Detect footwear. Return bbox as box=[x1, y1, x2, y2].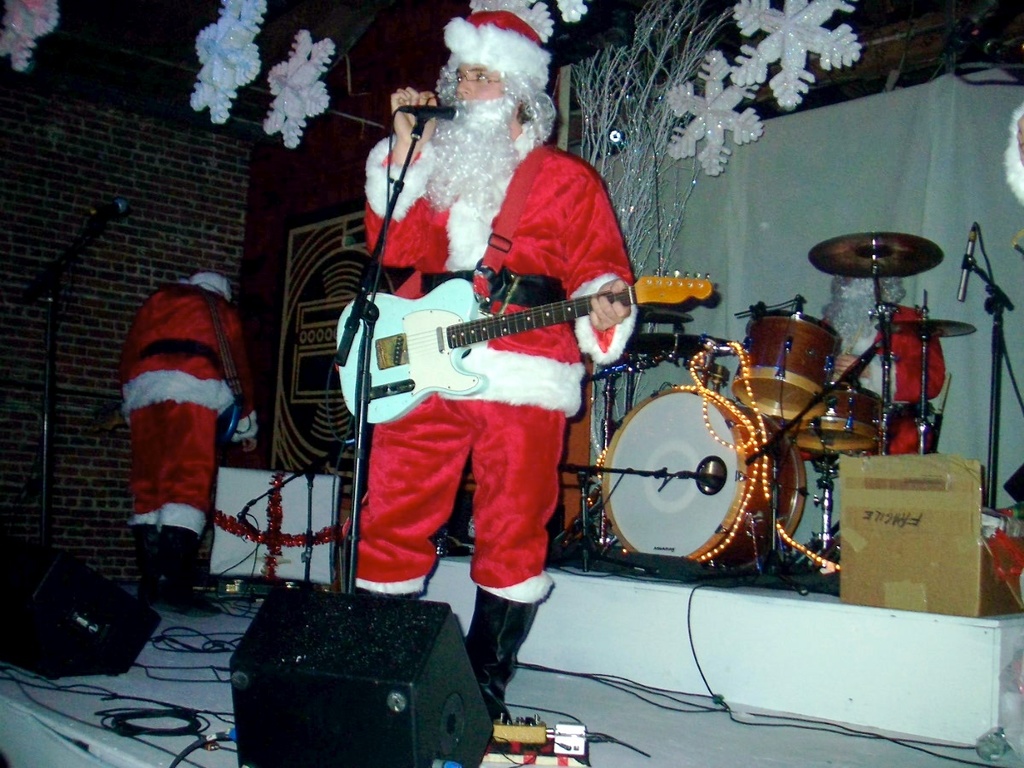
box=[124, 521, 154, 601].
